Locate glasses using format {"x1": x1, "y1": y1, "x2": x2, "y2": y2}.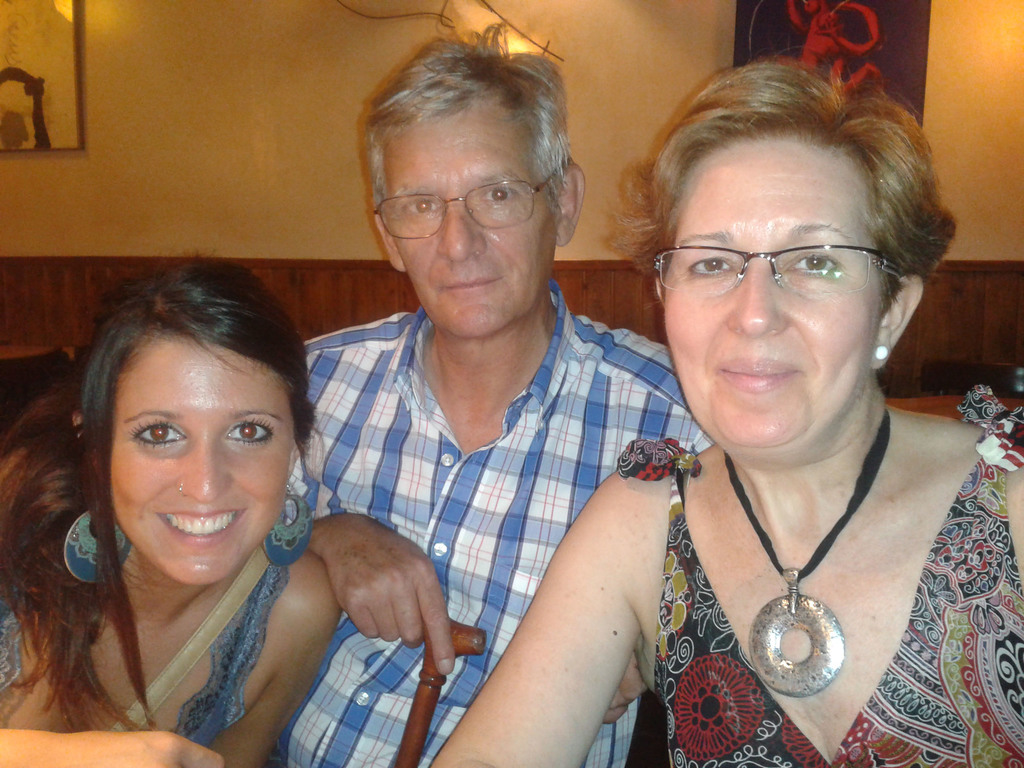
{"x1": 656, "y1": 218, "x2": 899, "y2": 307}.
